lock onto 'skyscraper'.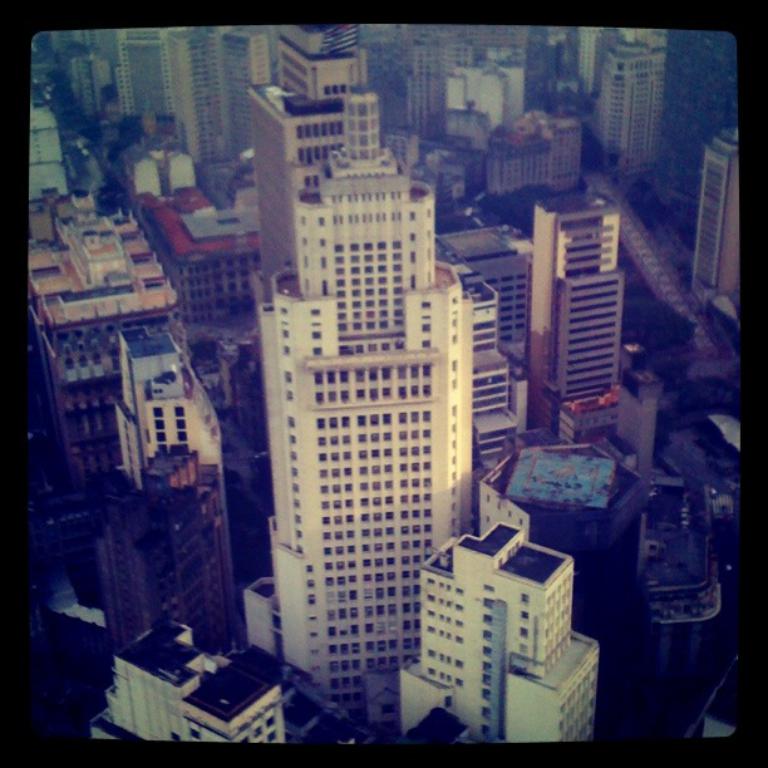
Locked: 237, 98, 520, 752.
